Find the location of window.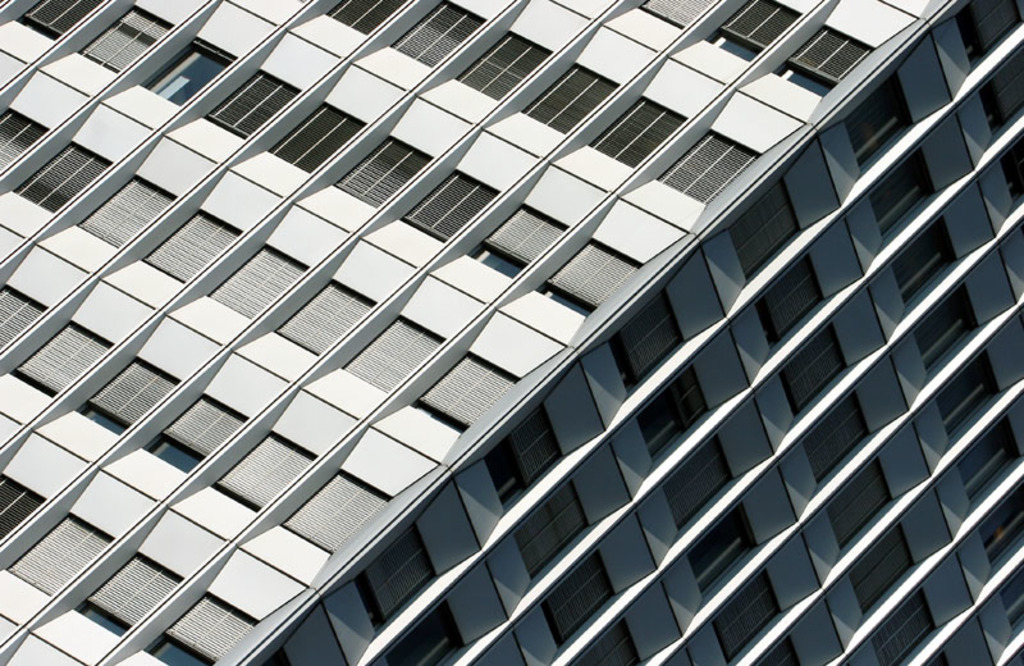
Location: region(915, 287, 975, 368).
